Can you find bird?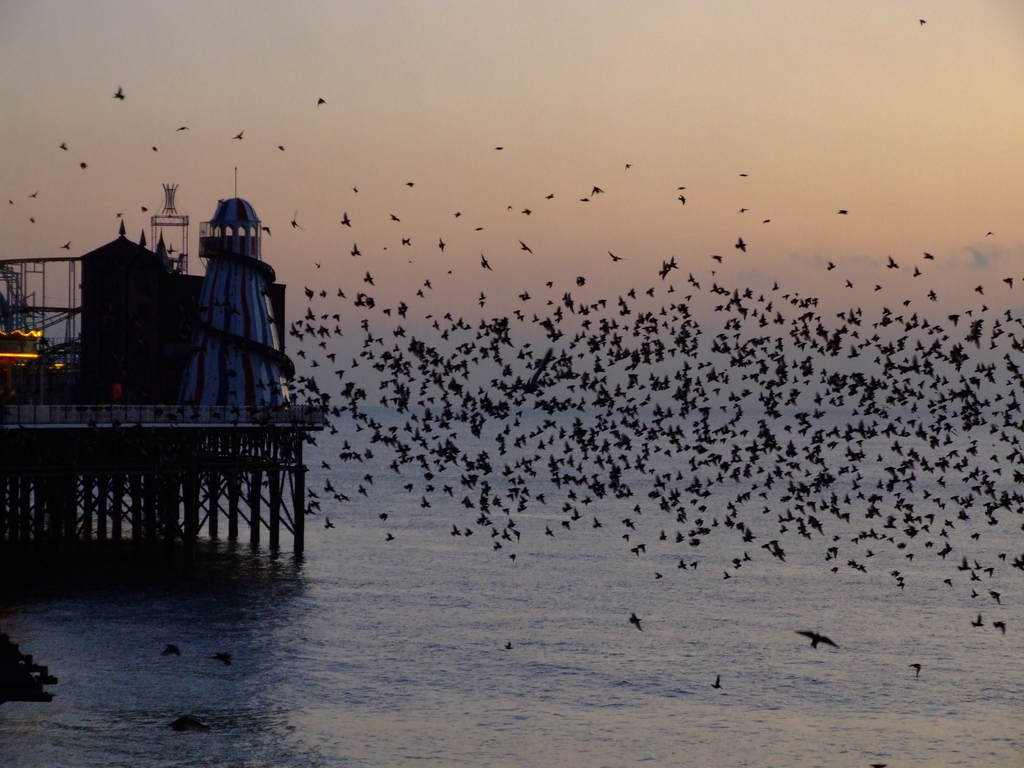
Yes, bounding box: Rect(326, 517, 338, 532).
